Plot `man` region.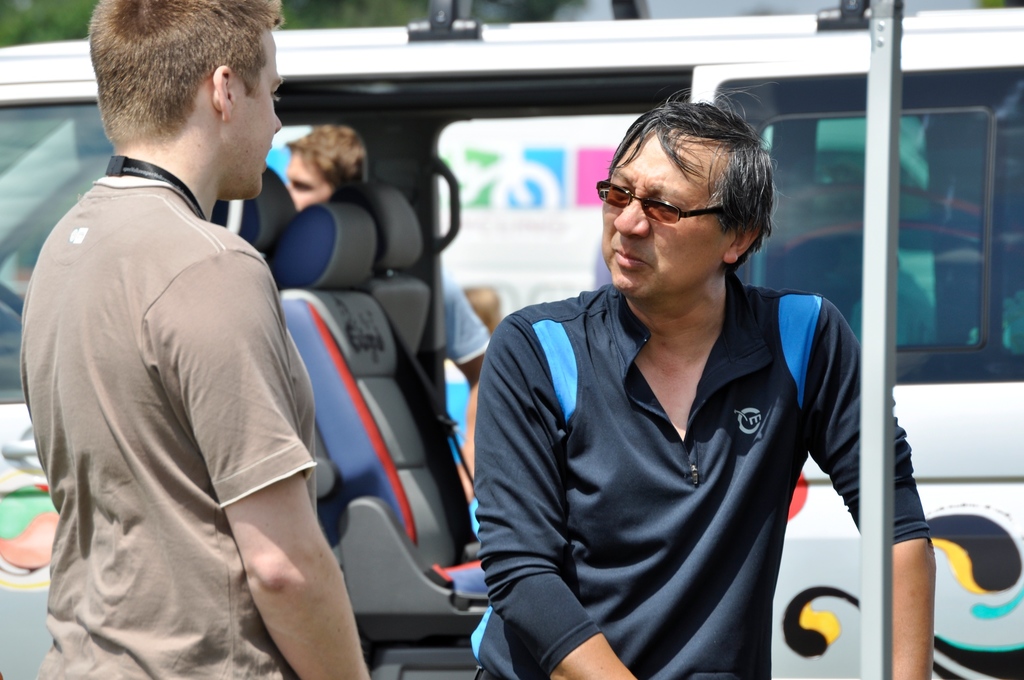
Plotted at region(284, 122, 500, 390).
